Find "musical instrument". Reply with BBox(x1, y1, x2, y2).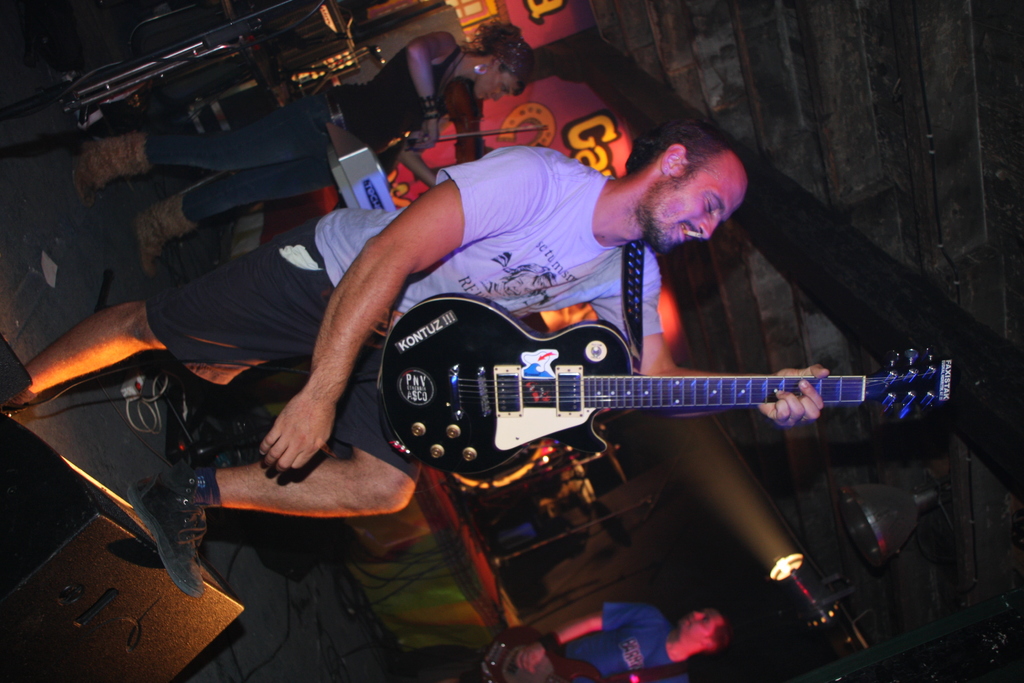
BBox(396, 78, 550, 169).
